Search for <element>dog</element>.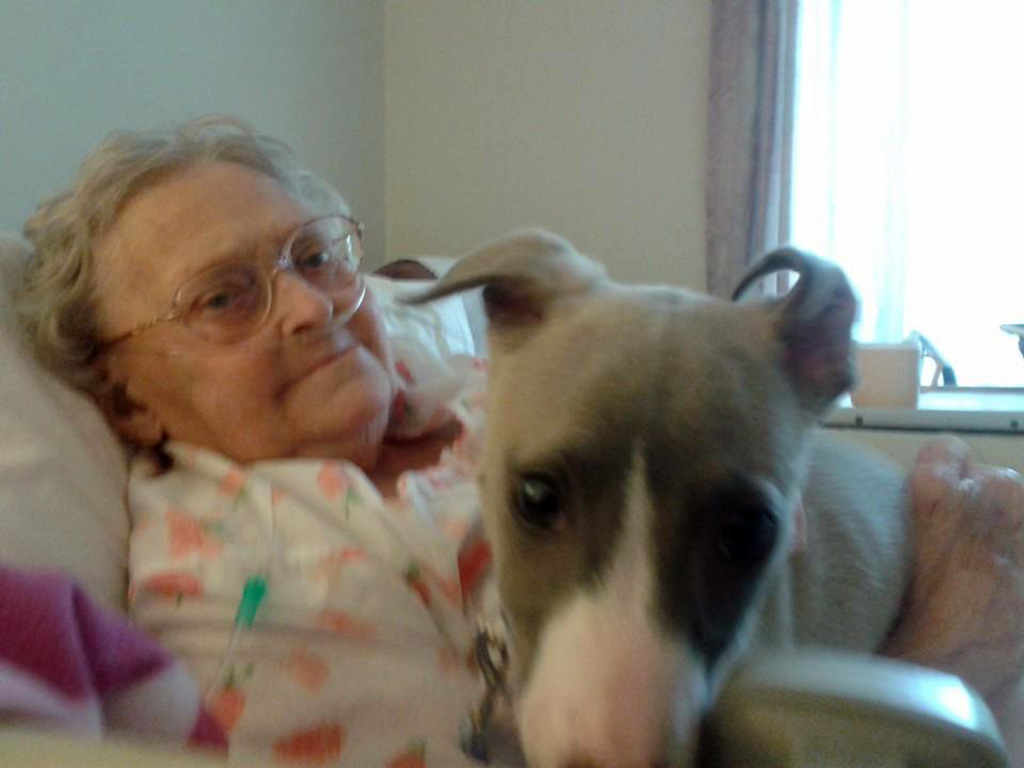
Found at crop(387, 226, 903, 767).
